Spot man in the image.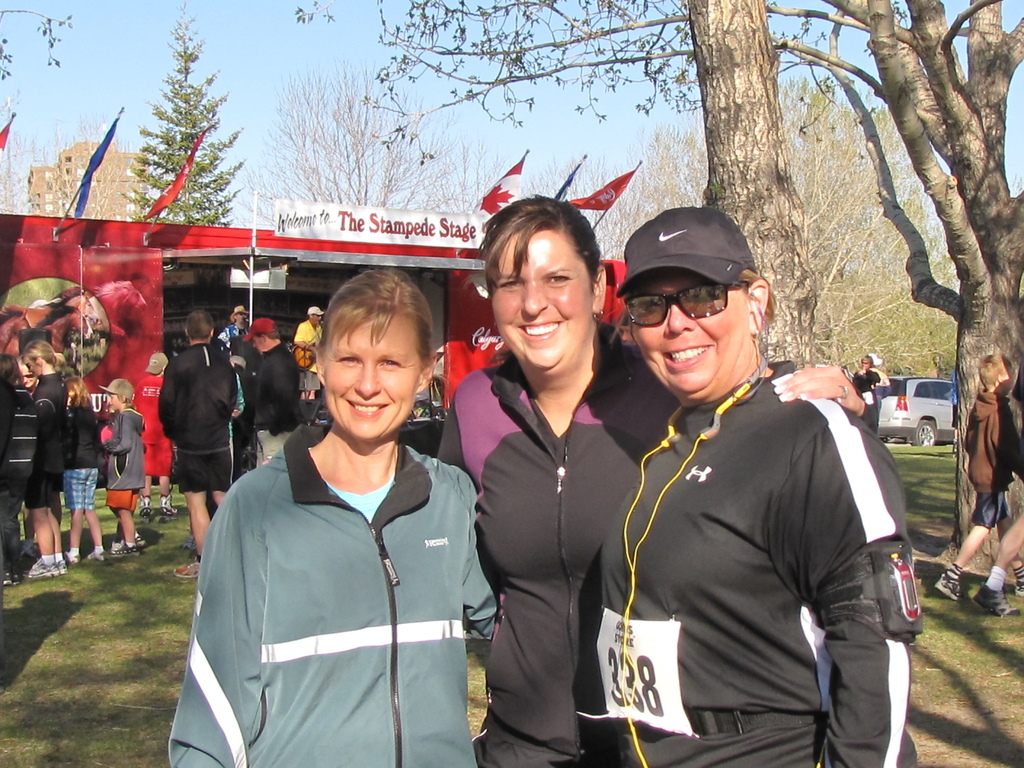
man found at l=156, t=308, r=244, b=580.
